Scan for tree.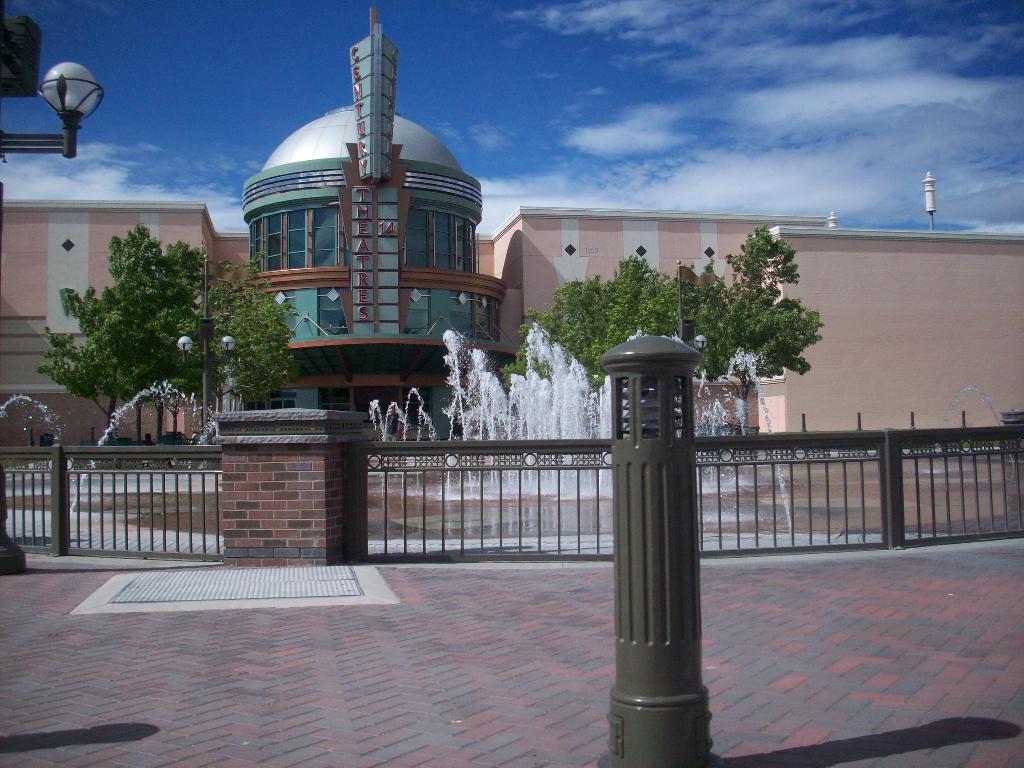
Scan result: <region>32, 171, 264, 457</region>.
